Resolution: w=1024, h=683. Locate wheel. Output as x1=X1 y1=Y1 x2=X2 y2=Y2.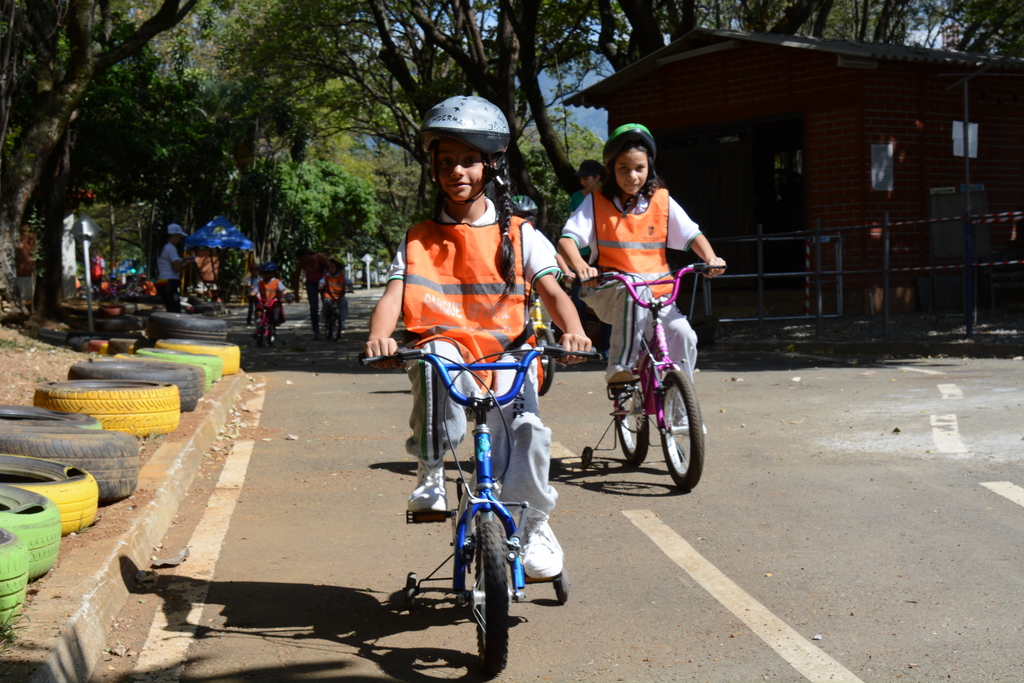
x1=661 y1=369 x2=706 y2=491.
